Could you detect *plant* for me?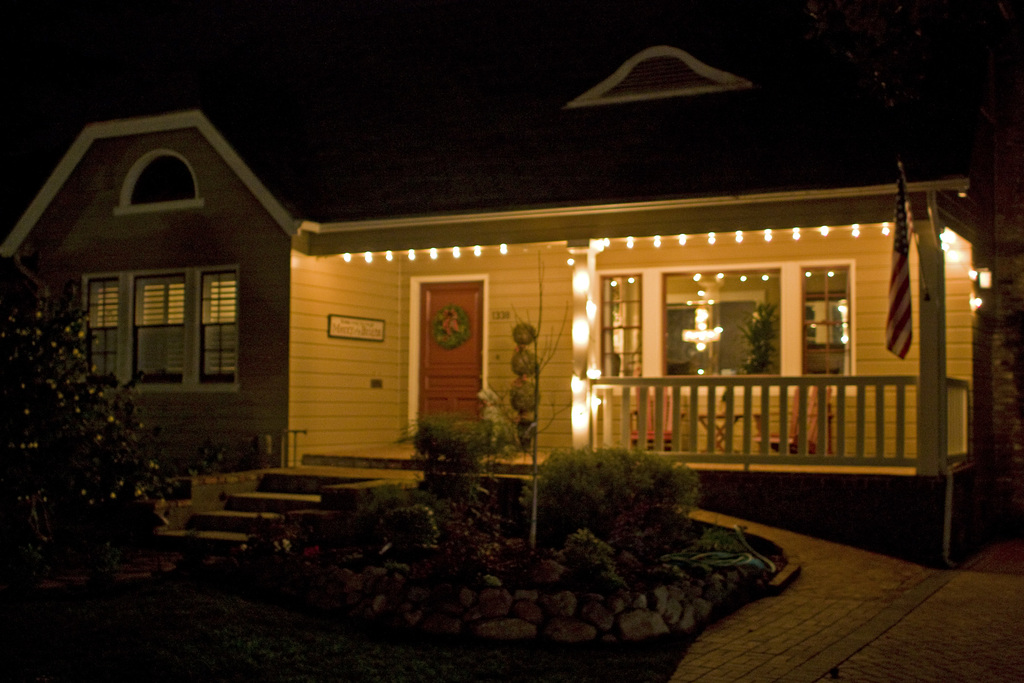
Detection result: rect(339, 477, 452, 529).
